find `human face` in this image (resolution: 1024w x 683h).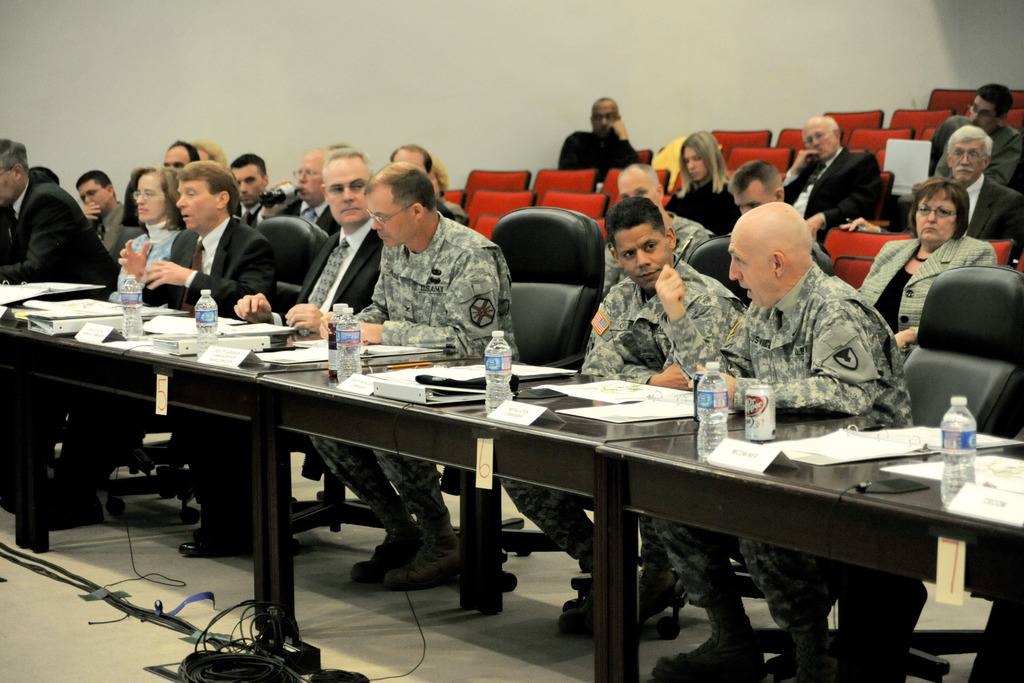
[175, 183, 216, 229].
